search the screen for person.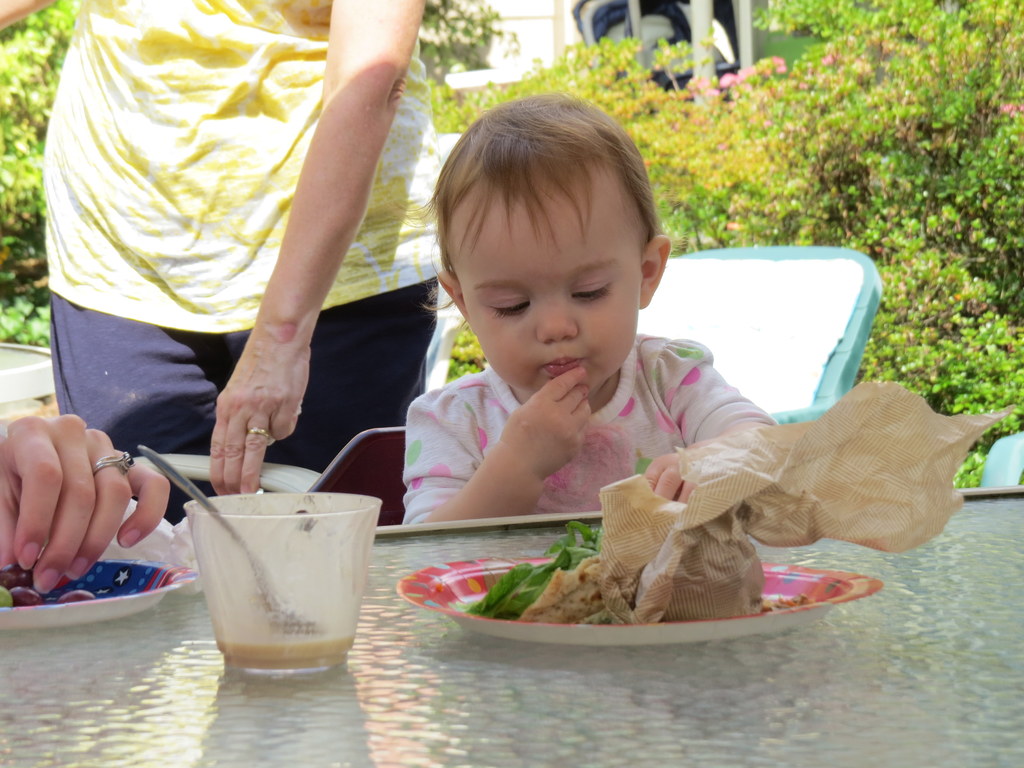
Found at <bbox>396, 88, 770, 530</bbox>.
